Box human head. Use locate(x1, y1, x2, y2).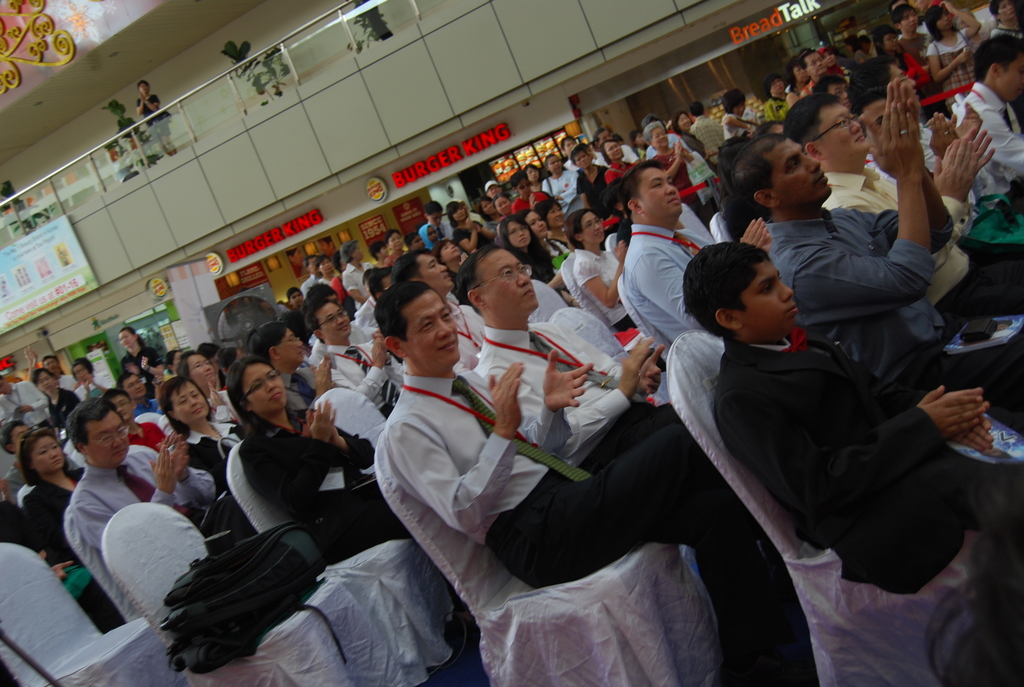
locate(748, 124, 846, 204).
